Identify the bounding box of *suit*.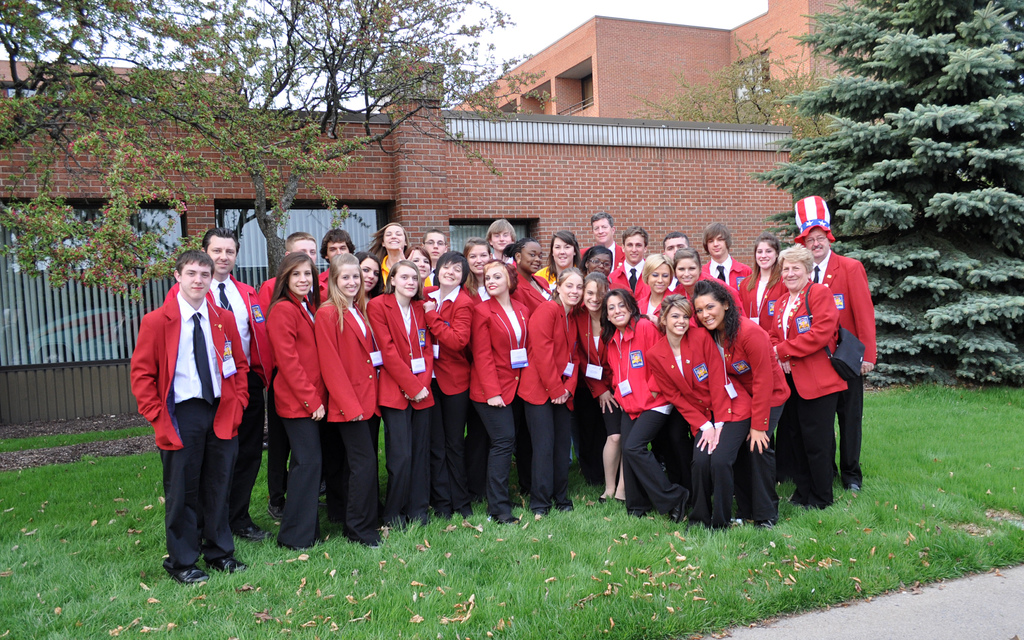
(x1=584, y1=244, x2=626, y2=285).
